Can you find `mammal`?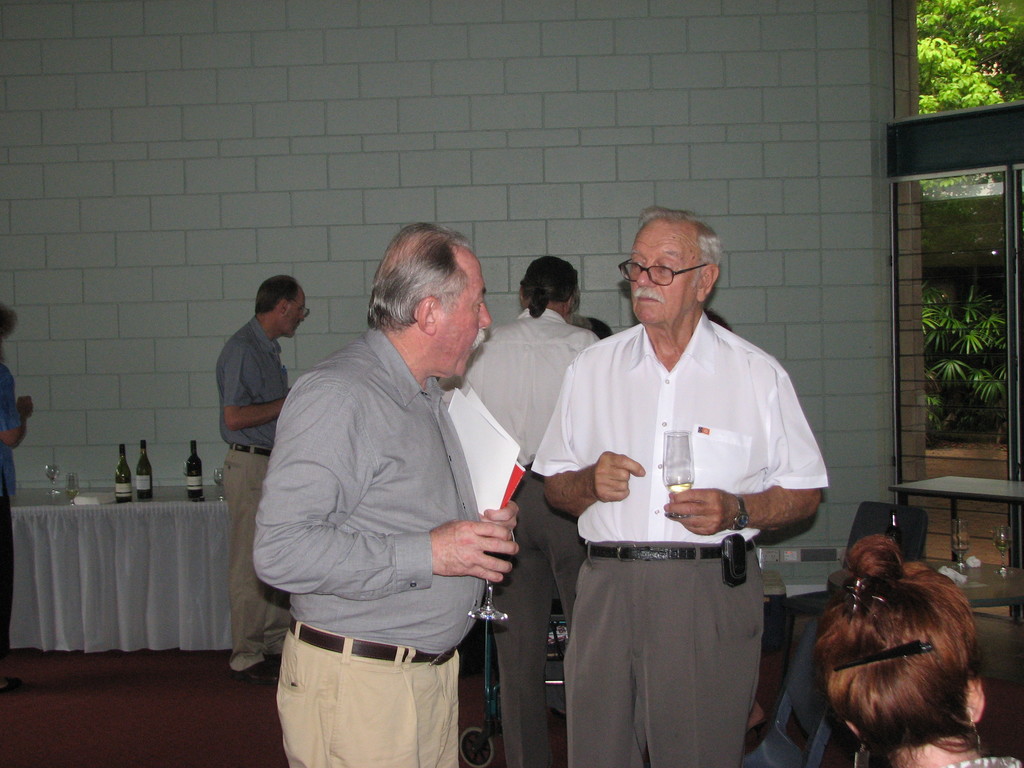
Yes, bounding box: [x1=803, y1=460, x2=1023, y2=767].
